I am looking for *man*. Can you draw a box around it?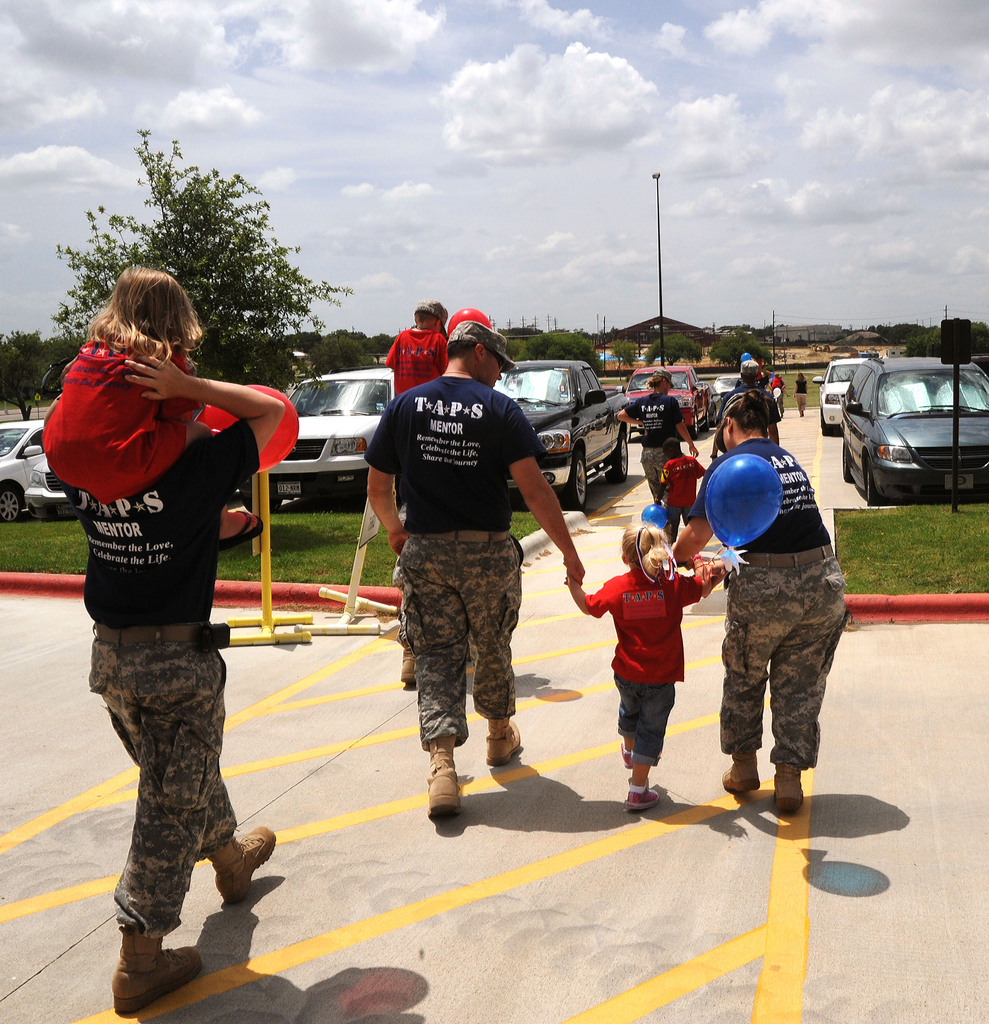
Sure, the bounding box is box(370, 318, 586, 818).
